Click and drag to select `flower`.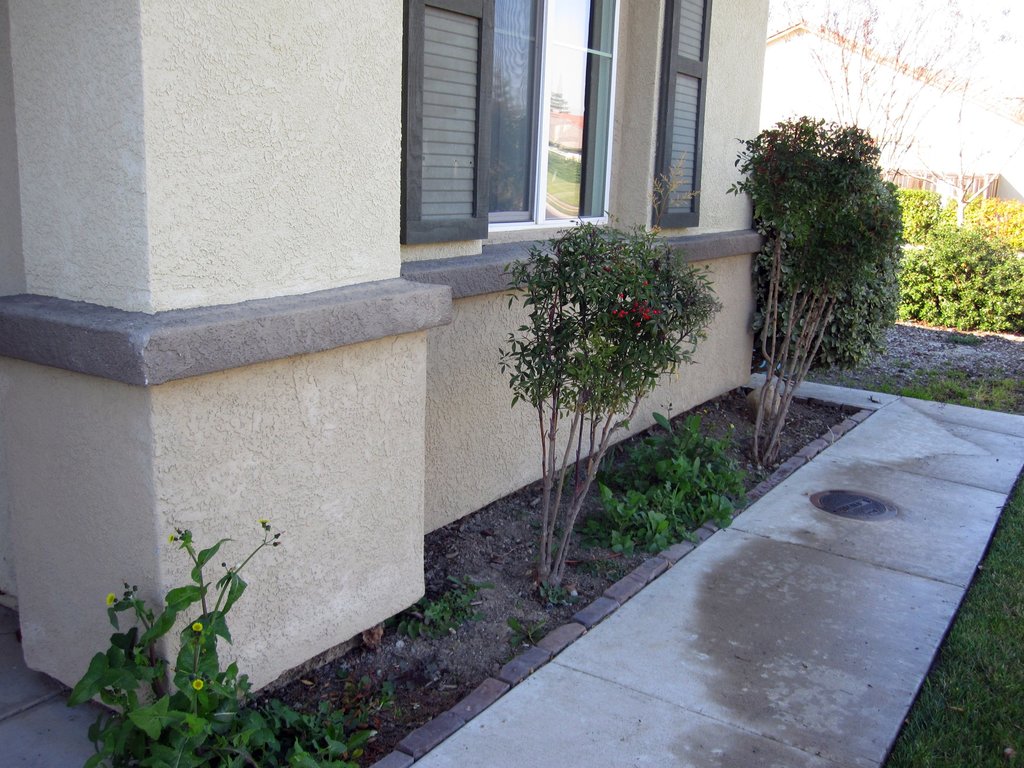
Selection: region(272, 528, 282, 538).
